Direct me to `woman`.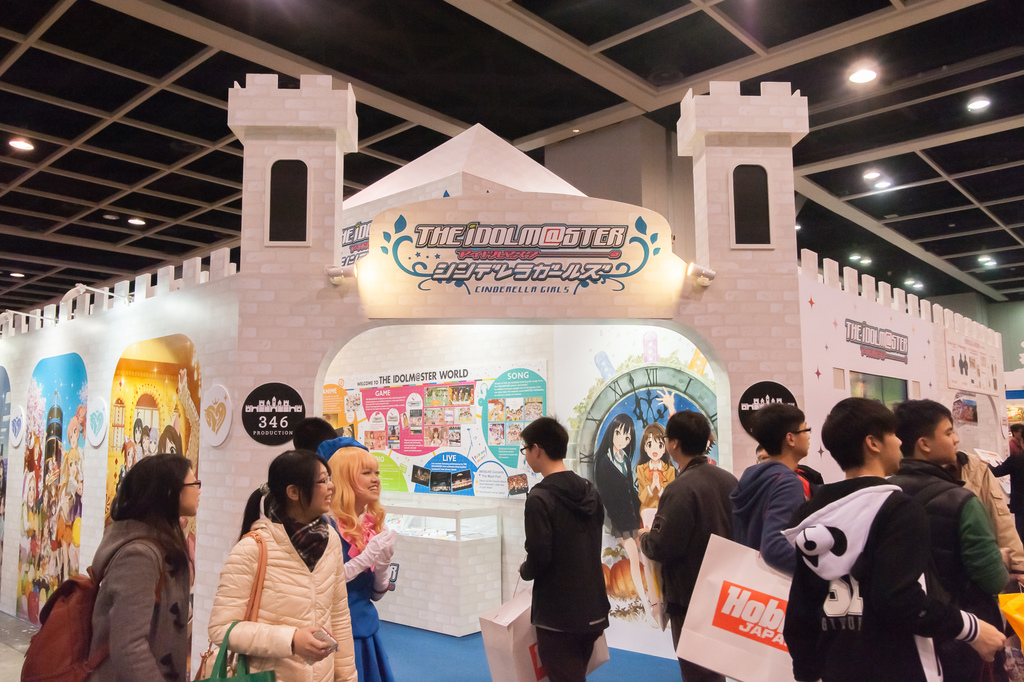
Direction: region(205, 457, 362, 676).
